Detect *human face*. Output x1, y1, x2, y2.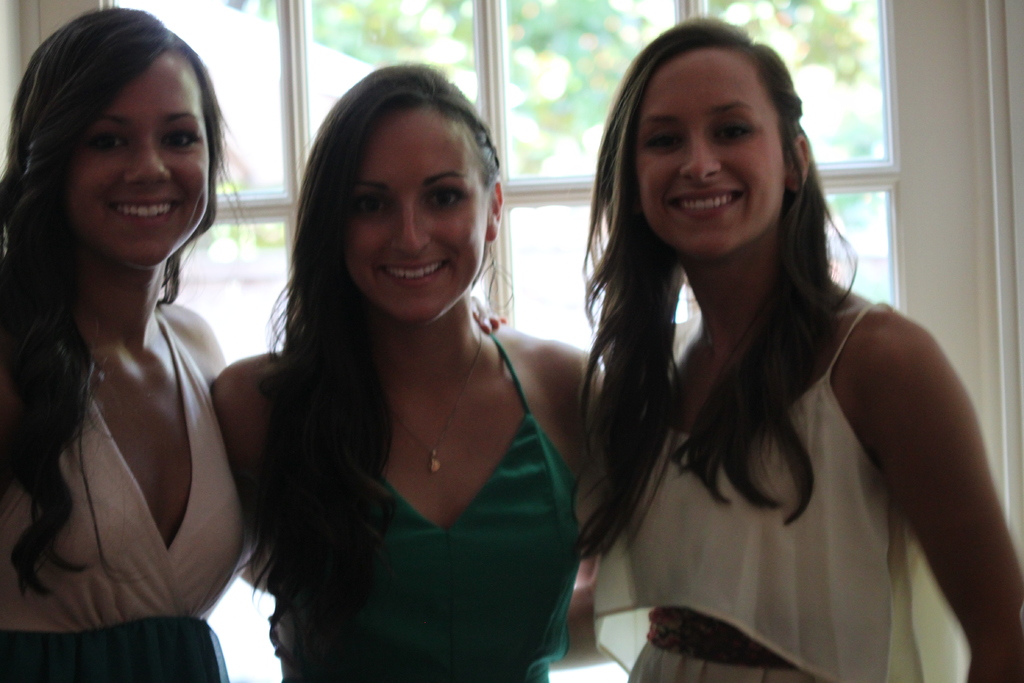
67, 51, 213, 265.
